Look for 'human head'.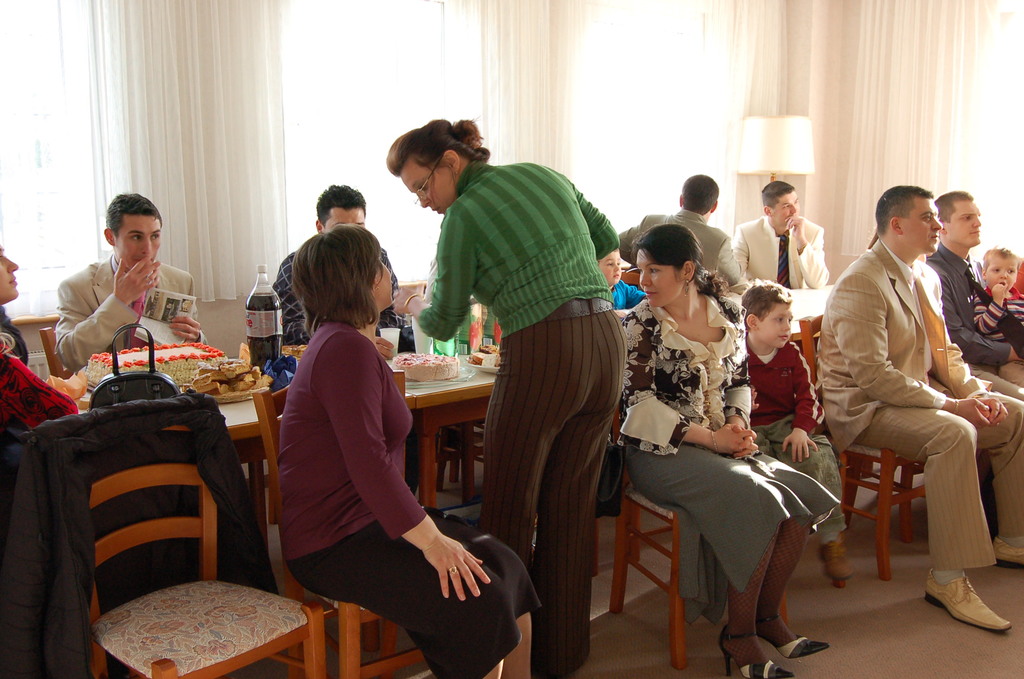
Found: l=314, t=184, r=368, b=236.
